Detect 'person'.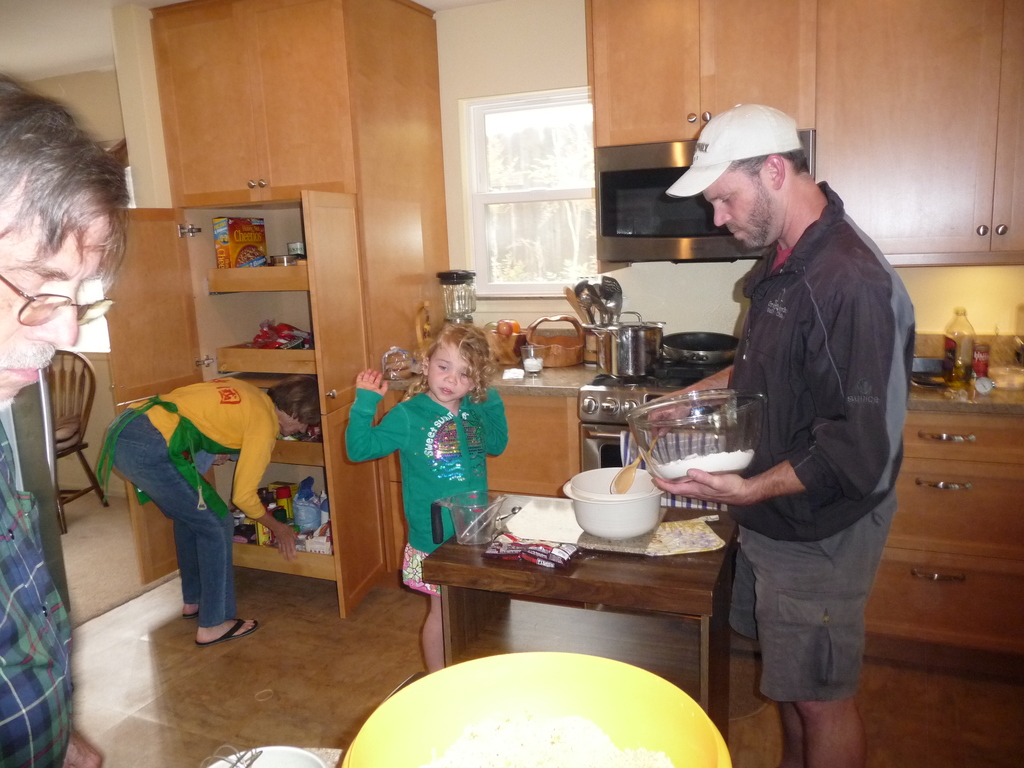
Detected at BBox(689, 84, 911, 767).
